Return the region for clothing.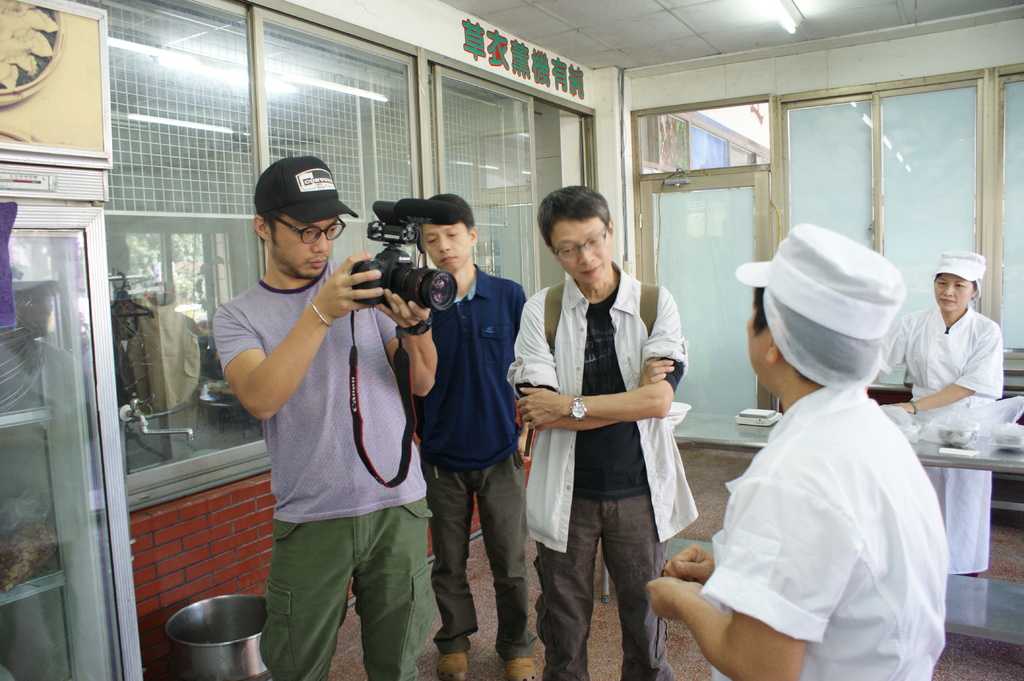
box=[209, 259, 436, 680].
